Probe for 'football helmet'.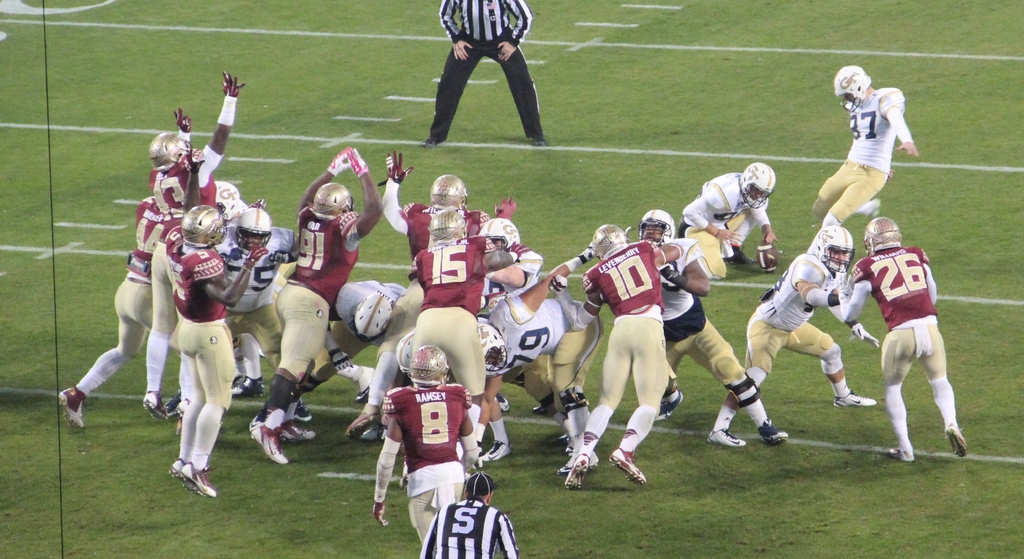
Probe result: <region>477, 218, 519, 253</region>.
